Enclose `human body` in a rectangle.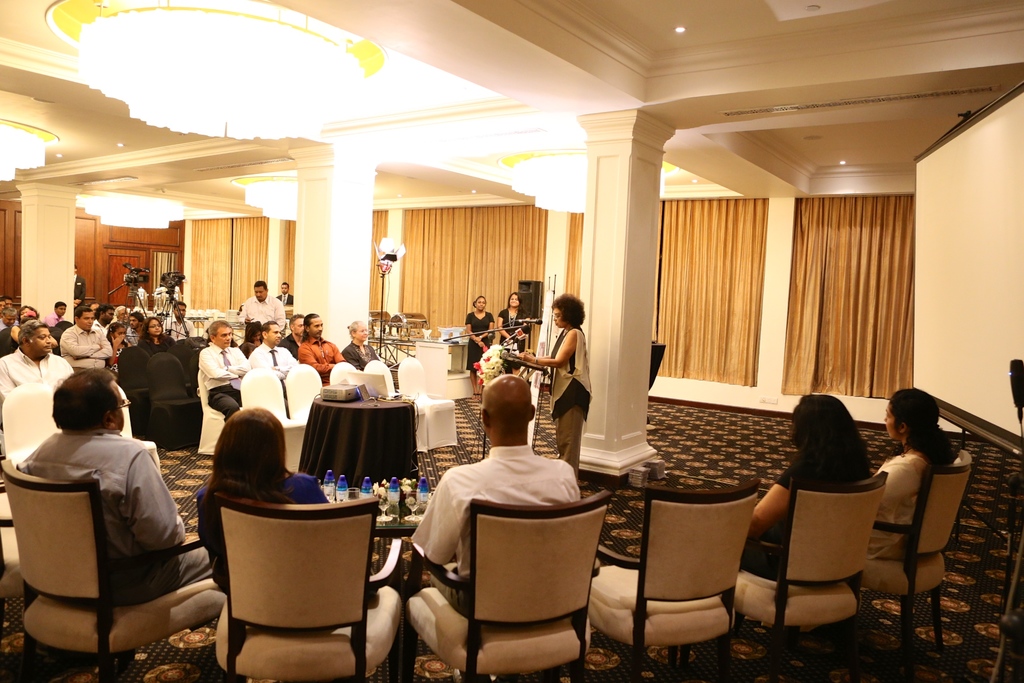
(720, 392, 879, 607).
